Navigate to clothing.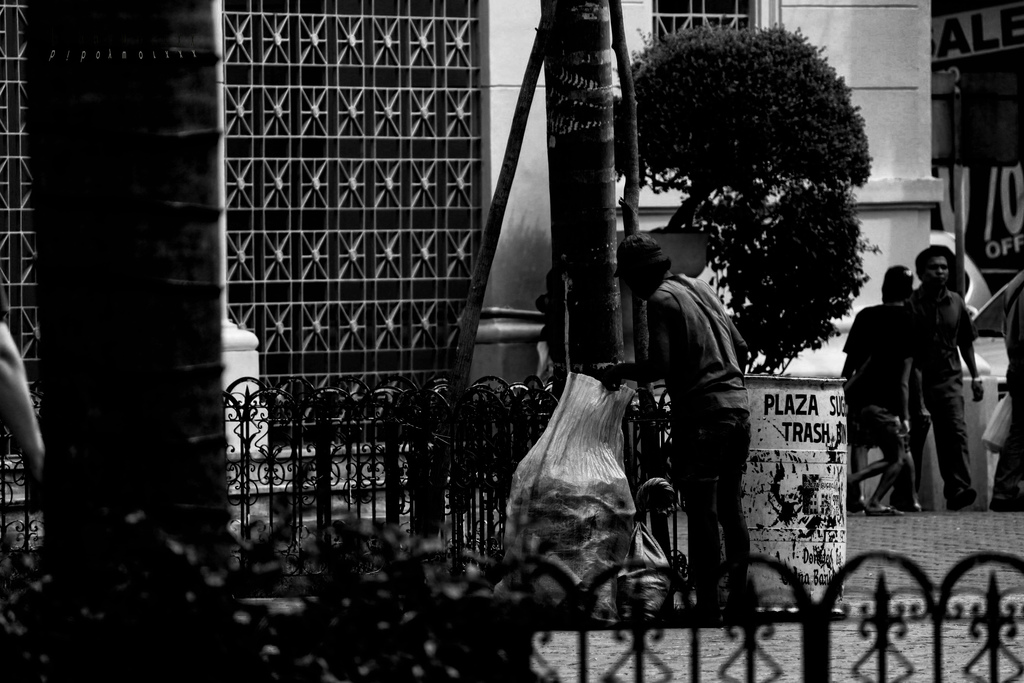
Navigation target: (895, 273, 982, 498).
